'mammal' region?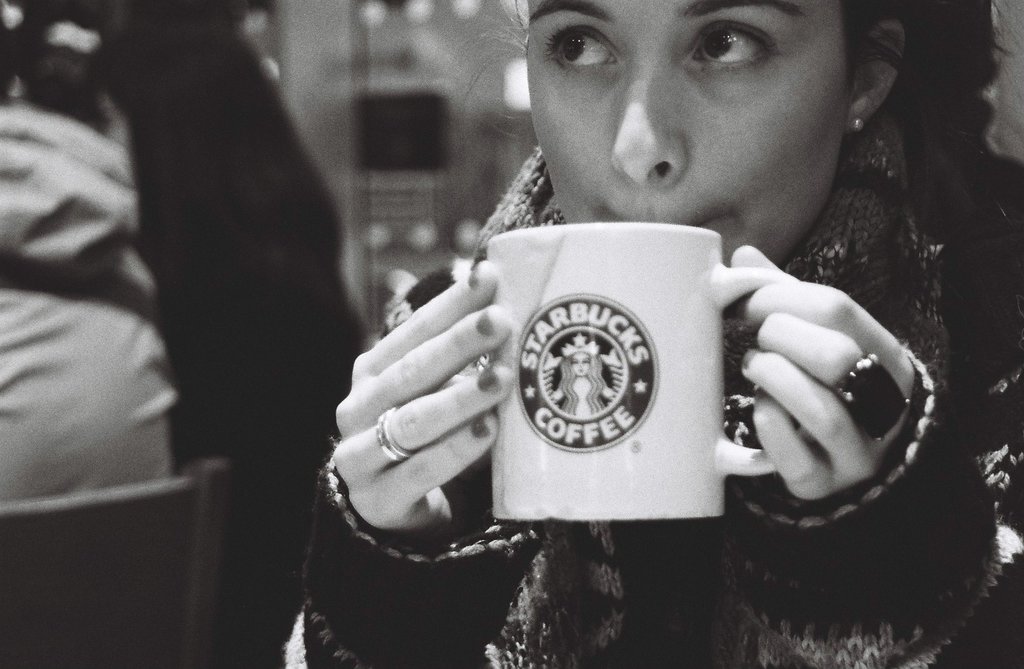
l=282, t=0, r=1012, b=668
